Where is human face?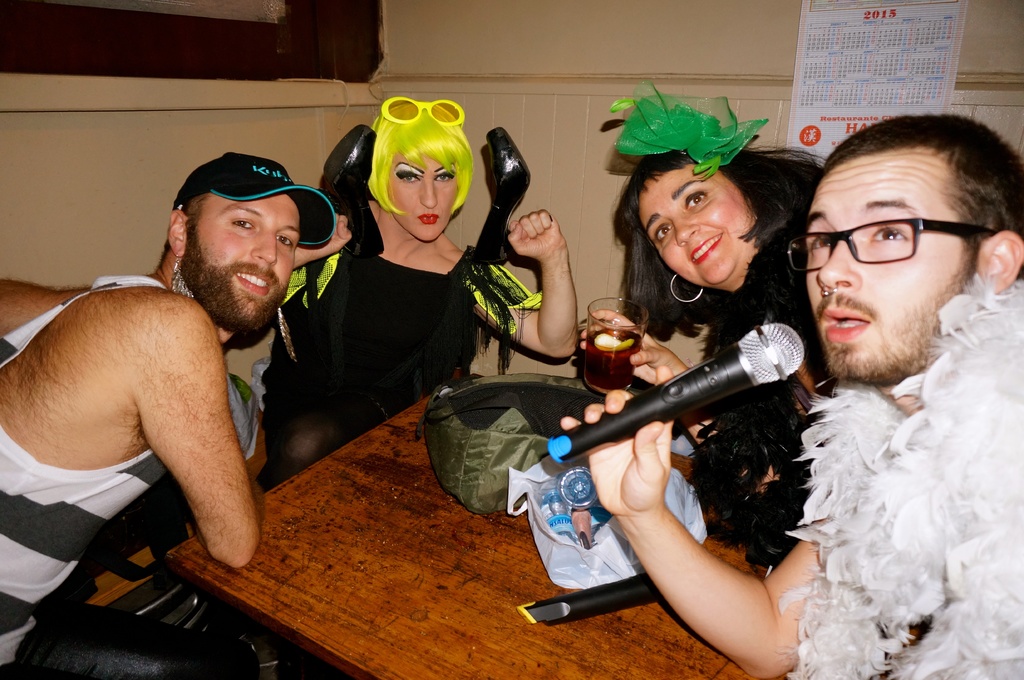
{"left": 385, "top": 152, "right": 459, "bottom": 240}.
